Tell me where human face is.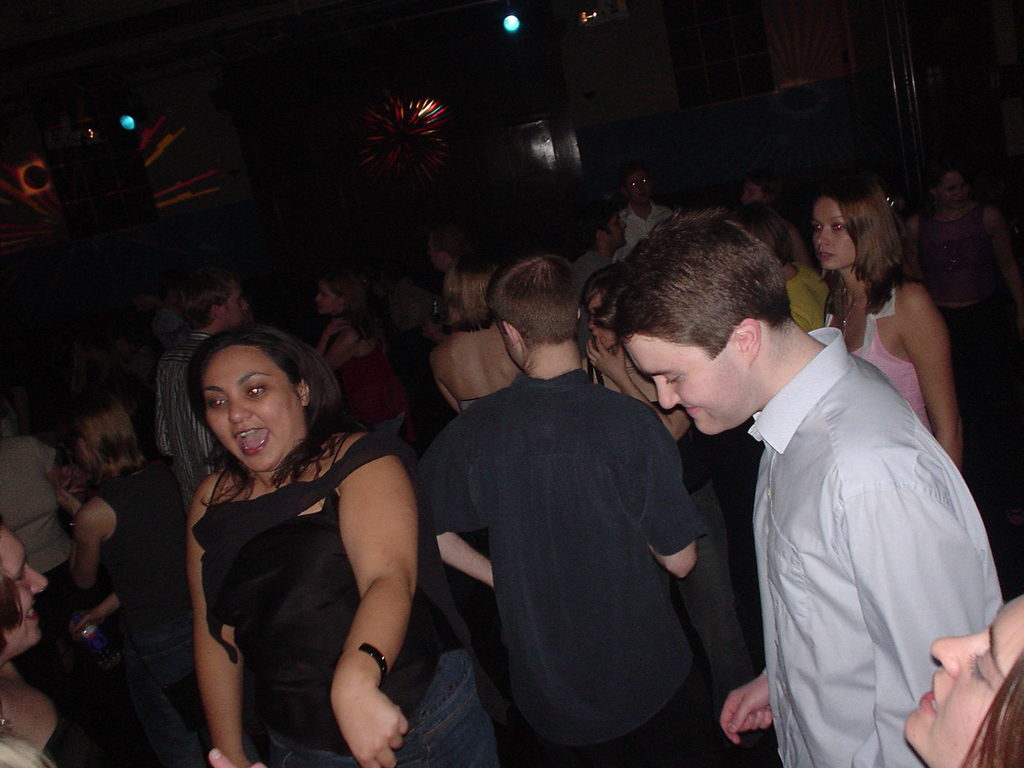
human face is at left=634, top=338, right=743, bottom=438.
